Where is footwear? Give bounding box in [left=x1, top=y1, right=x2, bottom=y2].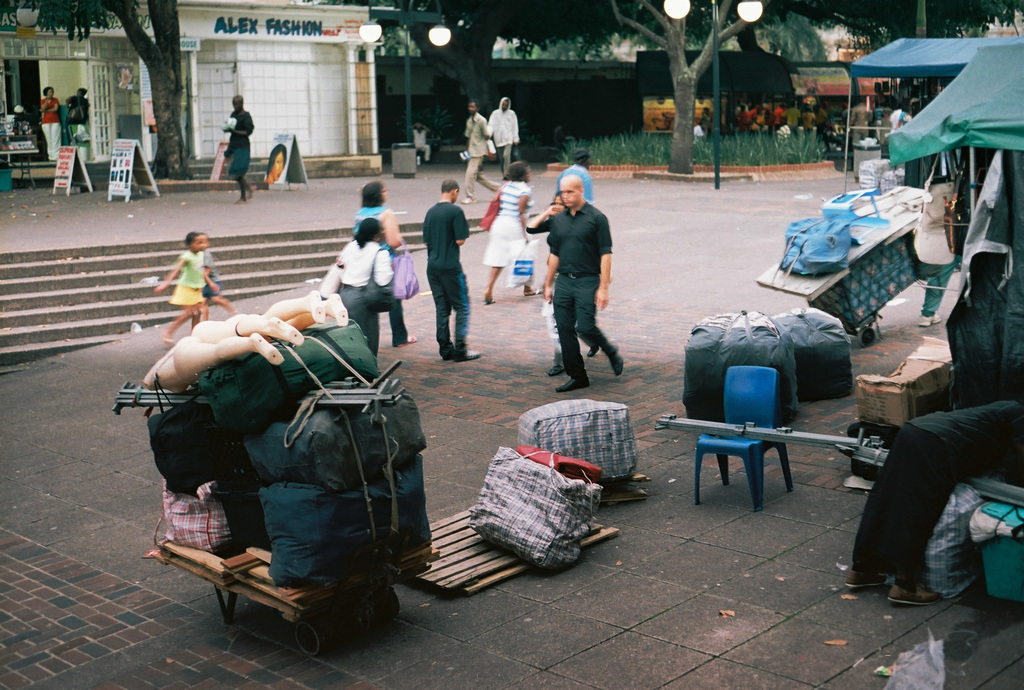
[left=612, top=352, right=624, bottom=375].
